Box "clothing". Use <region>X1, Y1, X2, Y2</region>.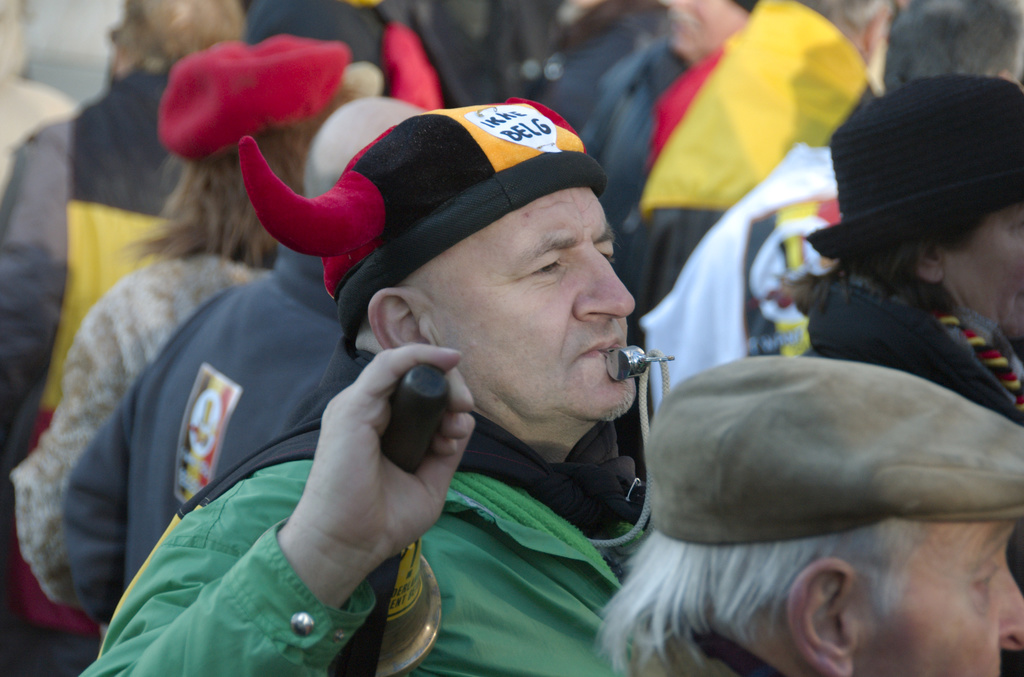
<region>247, 0, 403, 79</region>.
